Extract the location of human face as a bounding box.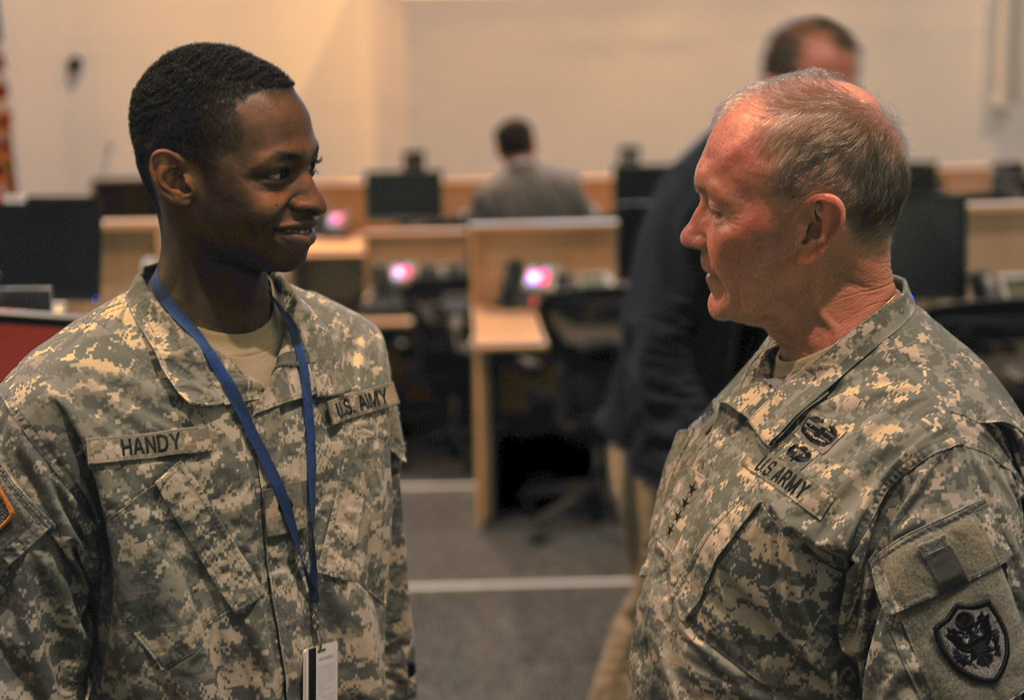
(x1=210, y1=102, x2=326, y2=272).
